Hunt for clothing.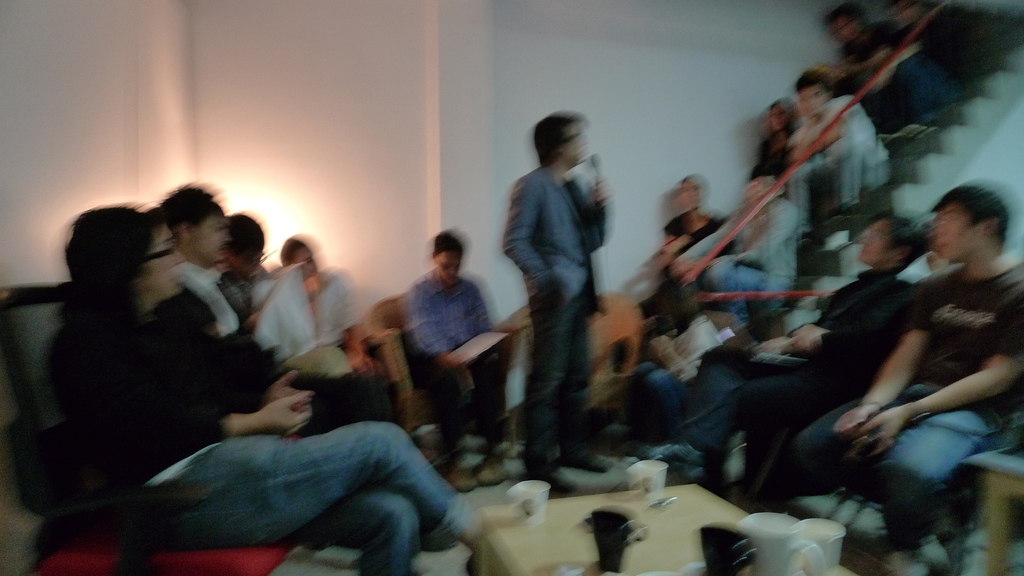
Hunted down at [left=828, top=18, right=925, bottom=123].
